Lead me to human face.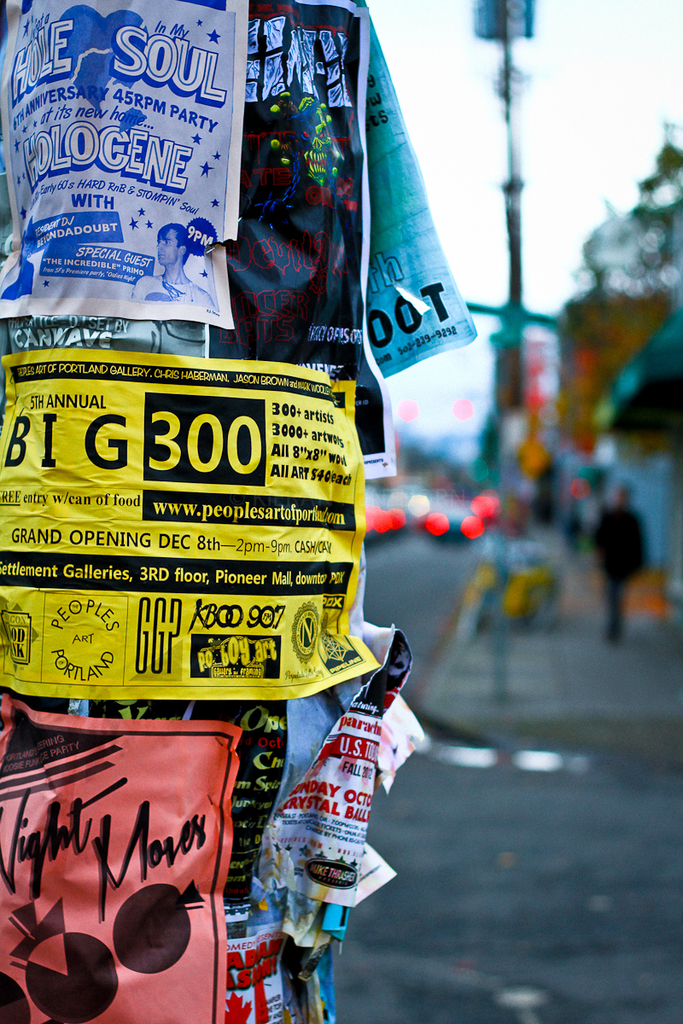
Lead to locate(156, 230, 179, 265).
